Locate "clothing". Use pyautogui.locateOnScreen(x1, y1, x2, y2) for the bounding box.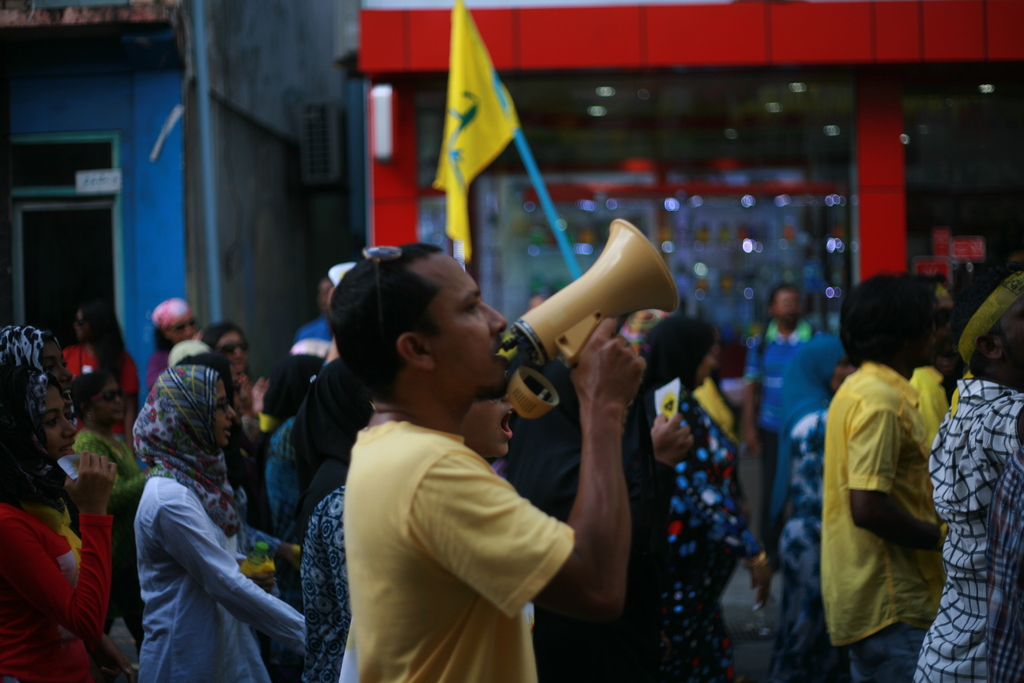
pyautogui.locateOnScreen(135, 457, 309, 682).
